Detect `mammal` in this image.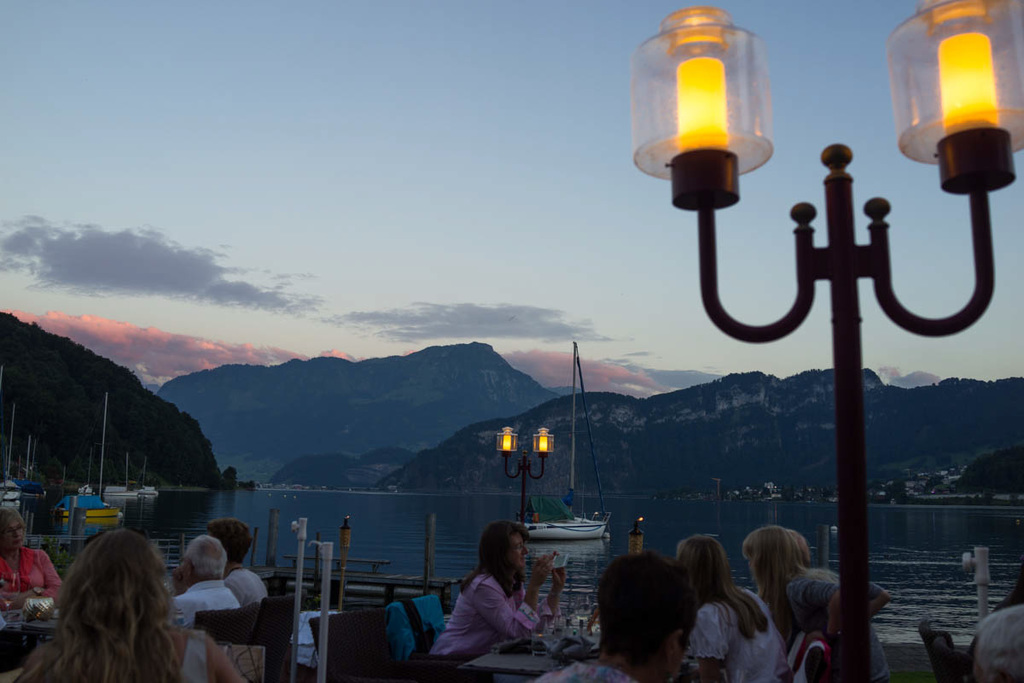
Detection: {"x1": 672, "y1": 532, "x2": 796, "y2": 682}.
